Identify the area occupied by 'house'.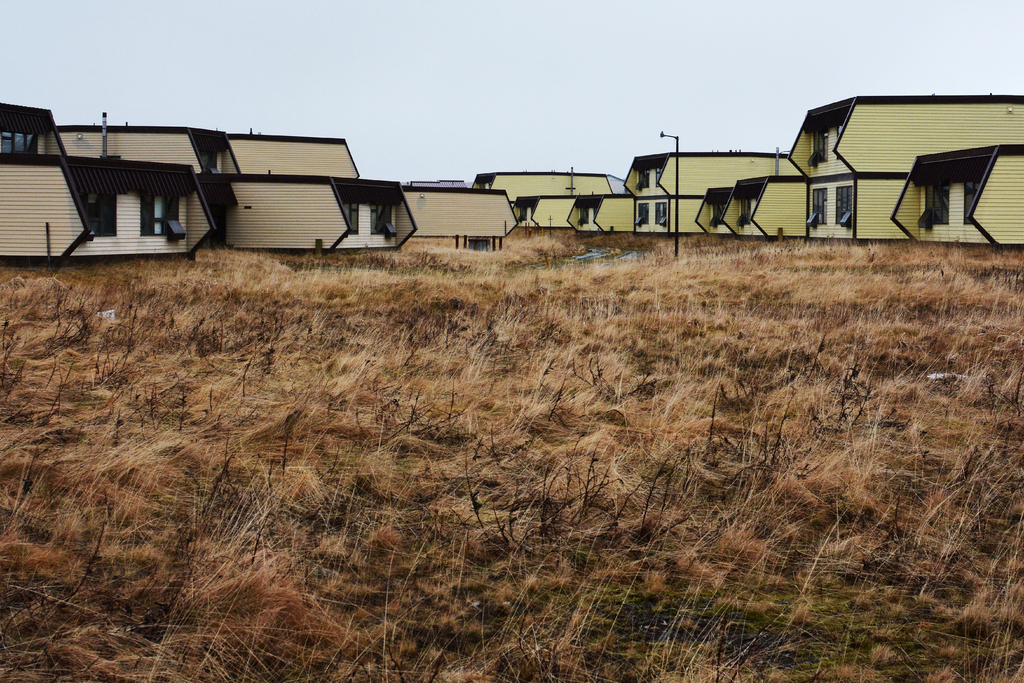
Area: bbox(881, 142, 1023, 251).
